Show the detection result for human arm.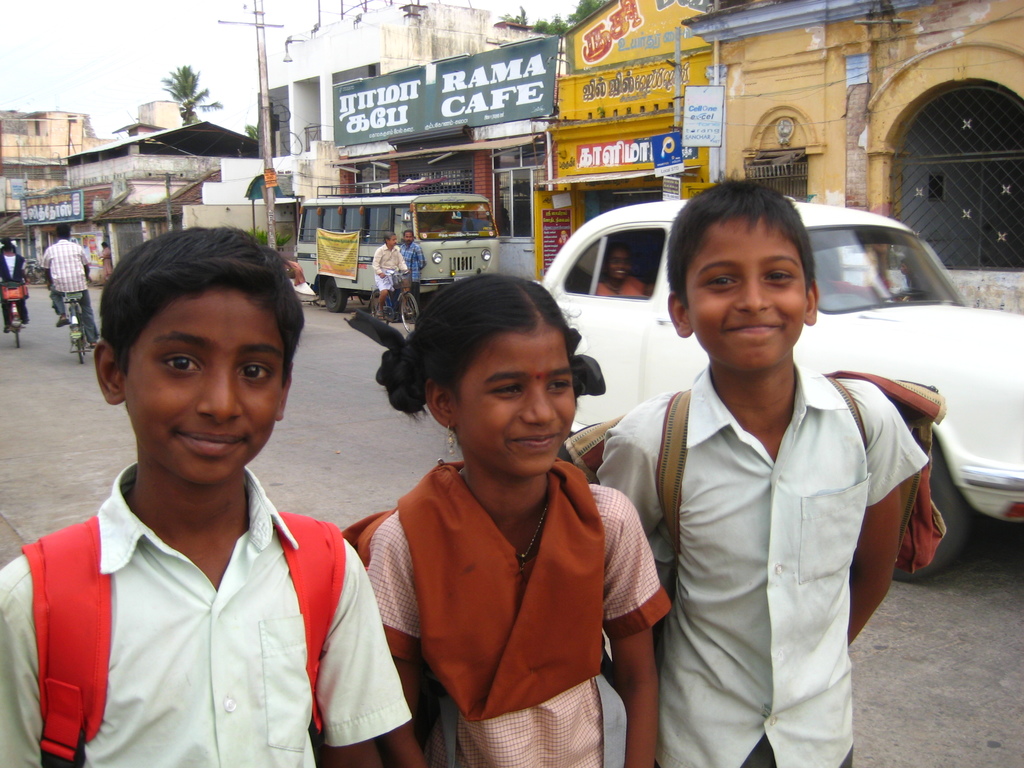
843, 375, 926, 659.
